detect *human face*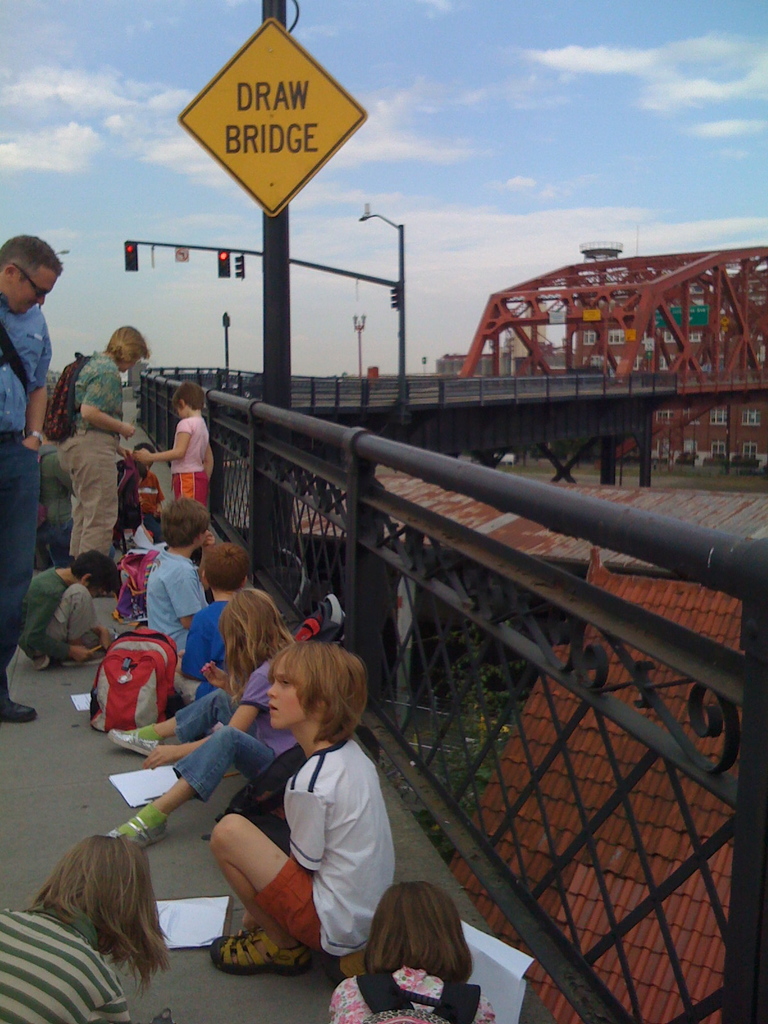
region(11, 261, 58, 312)
